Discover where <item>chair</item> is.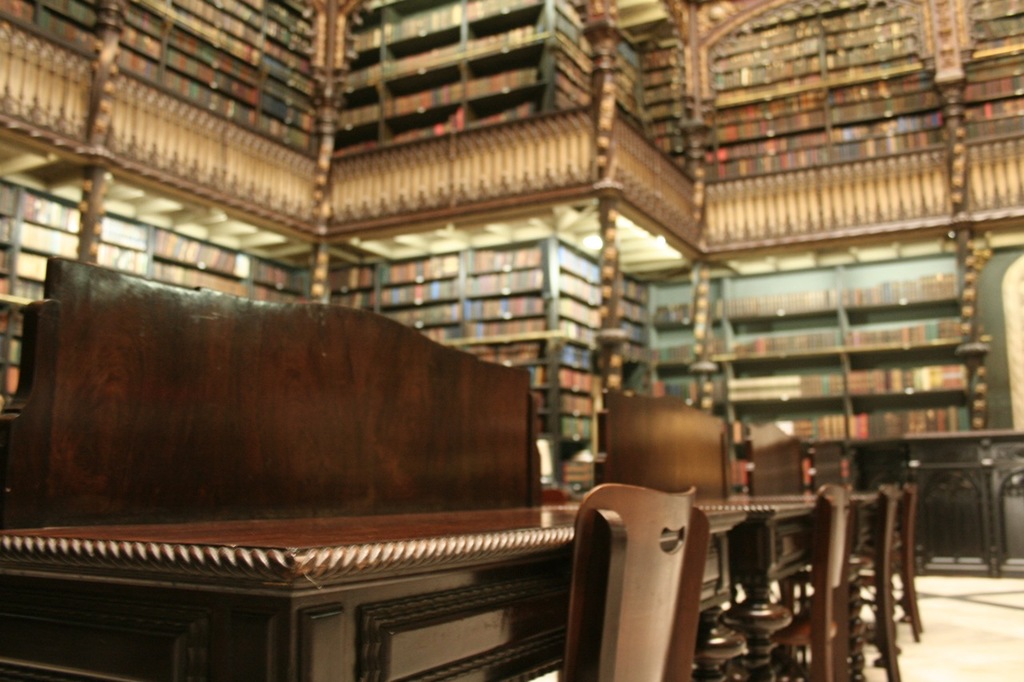
Discovered at l=864, t=483, r=923, b=637.
